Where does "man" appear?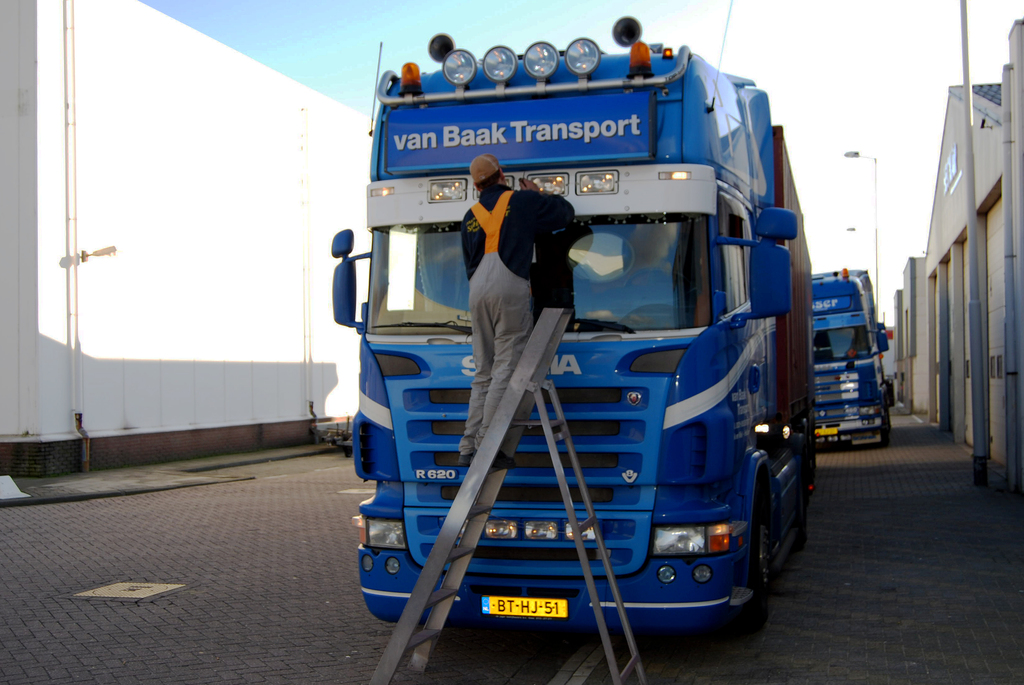
Appears at pyautogui.locateOnScreen(456, 146, 577, 479).
